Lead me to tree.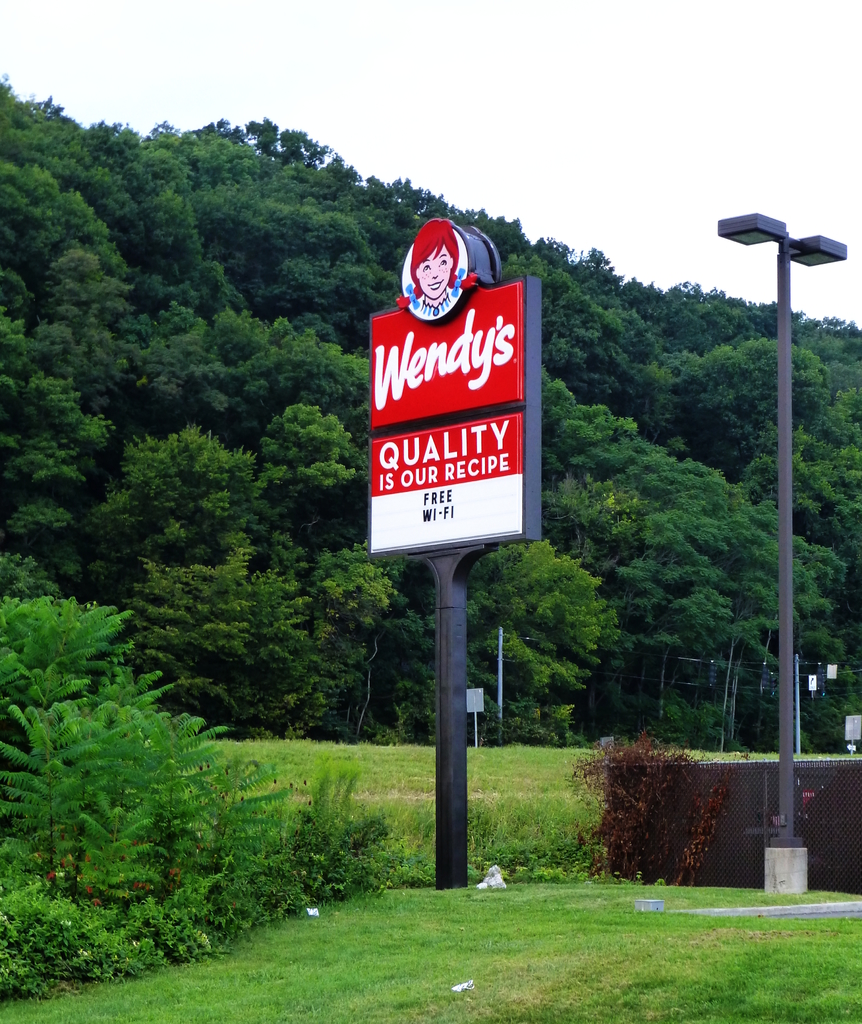
Lead to 566 732 712 886.
